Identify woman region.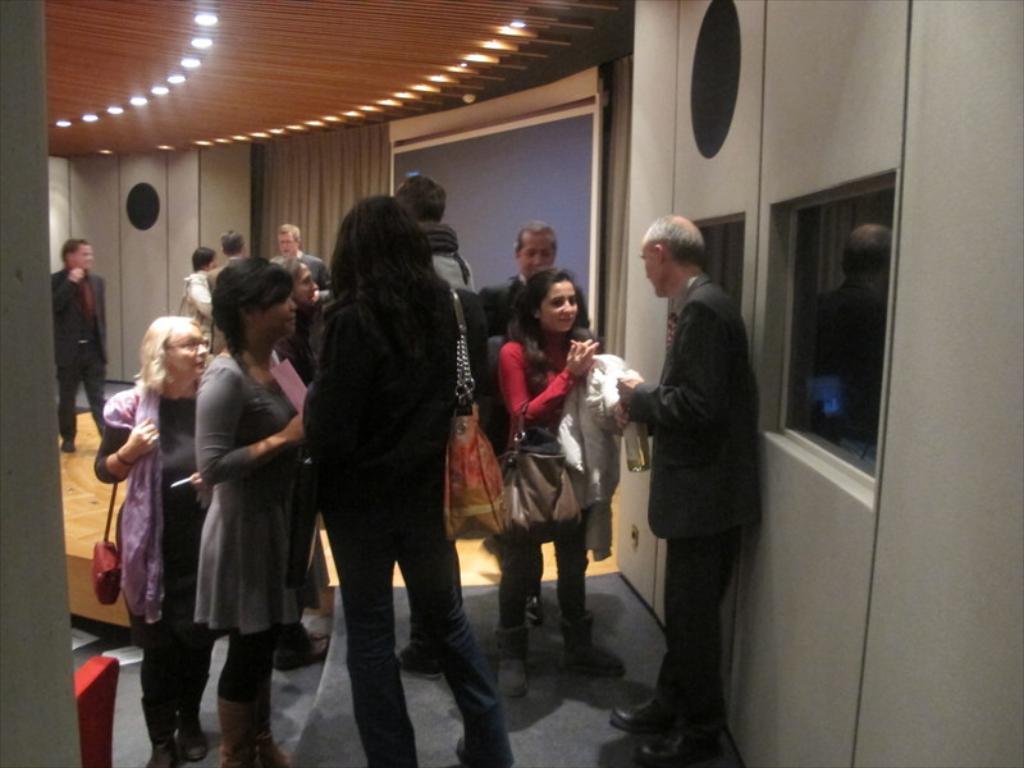
Region: left=90, top=315, right=230, bottom=767.
